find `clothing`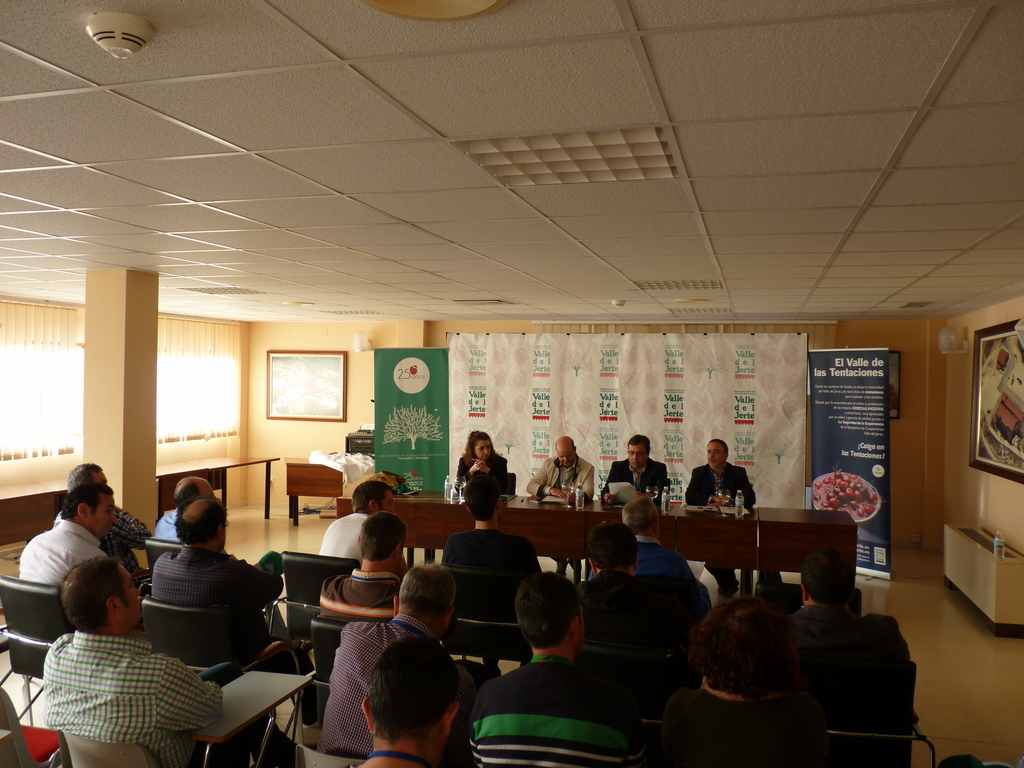
bbox=(785, 605, 910, 714)
